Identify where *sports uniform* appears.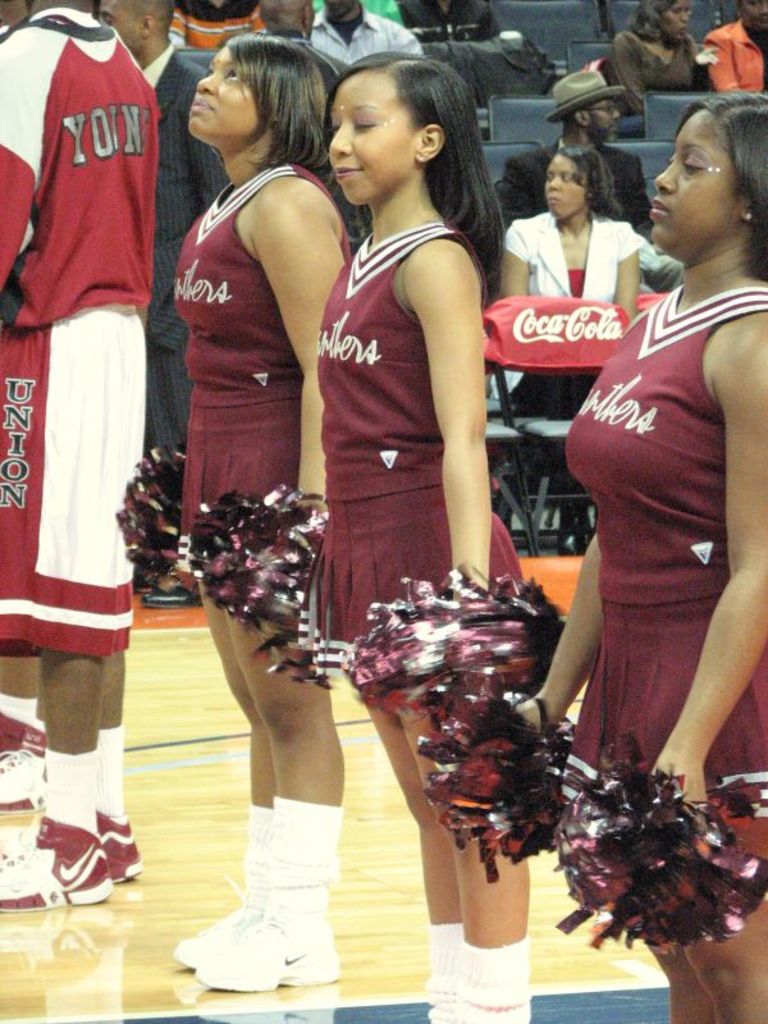
Appears at {"left": 10, "top": 14, "right": 179, "bottom": 659}.
